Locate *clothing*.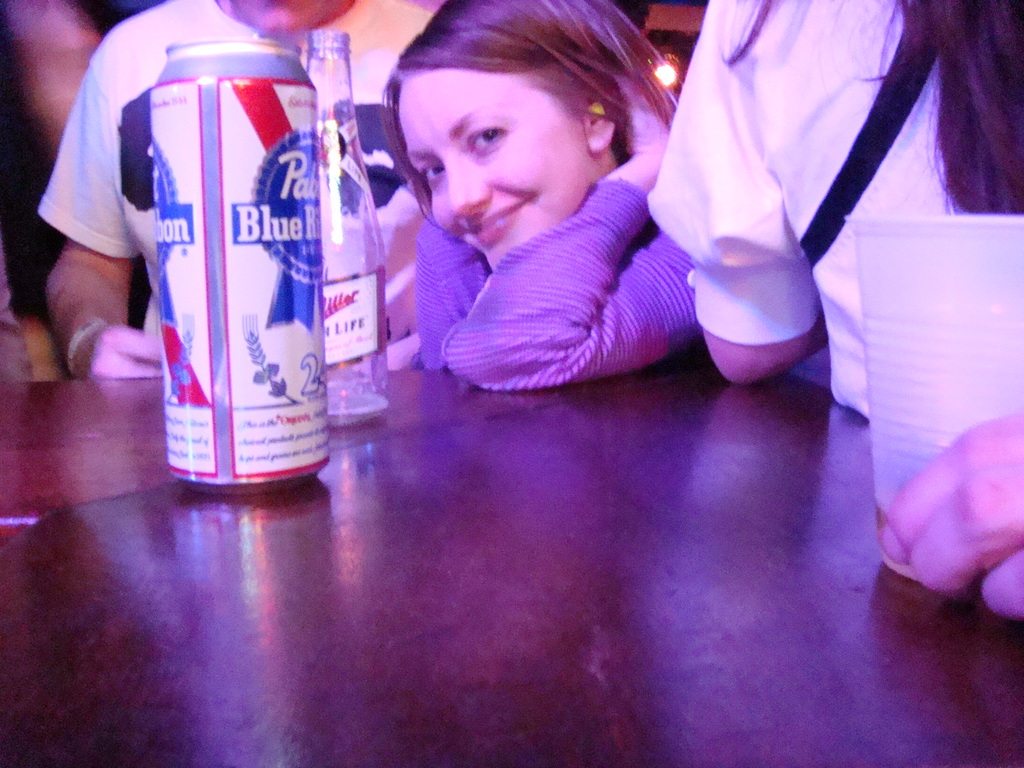
Bounding box: bbox(44, 0, 428, 358).
